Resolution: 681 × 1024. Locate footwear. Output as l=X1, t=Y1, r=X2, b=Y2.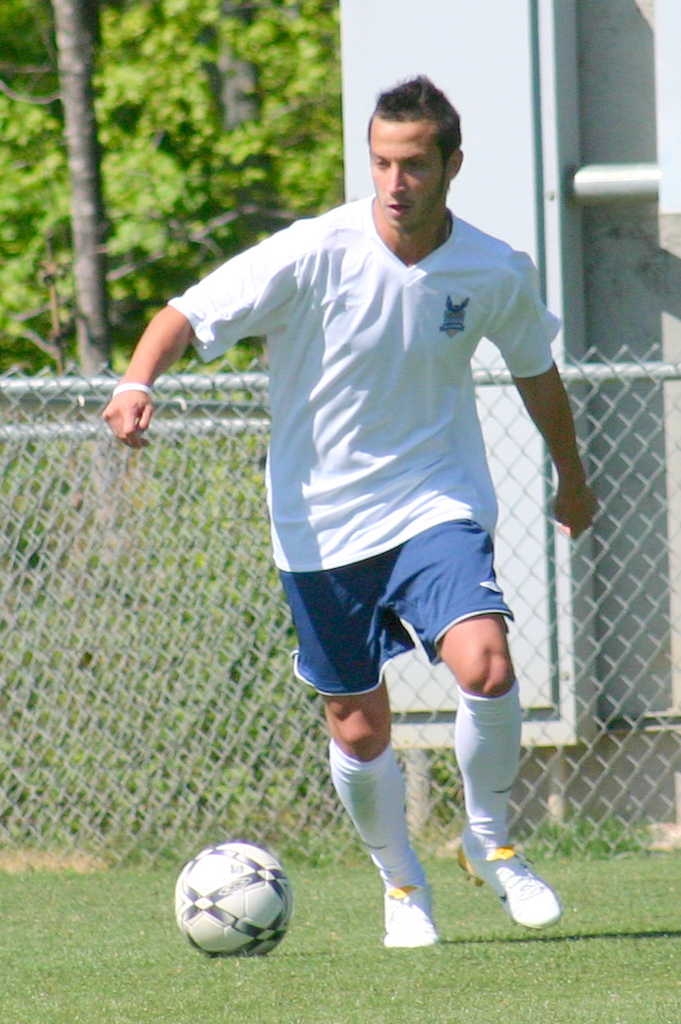
l=380, t=881, r=441, b=953.
